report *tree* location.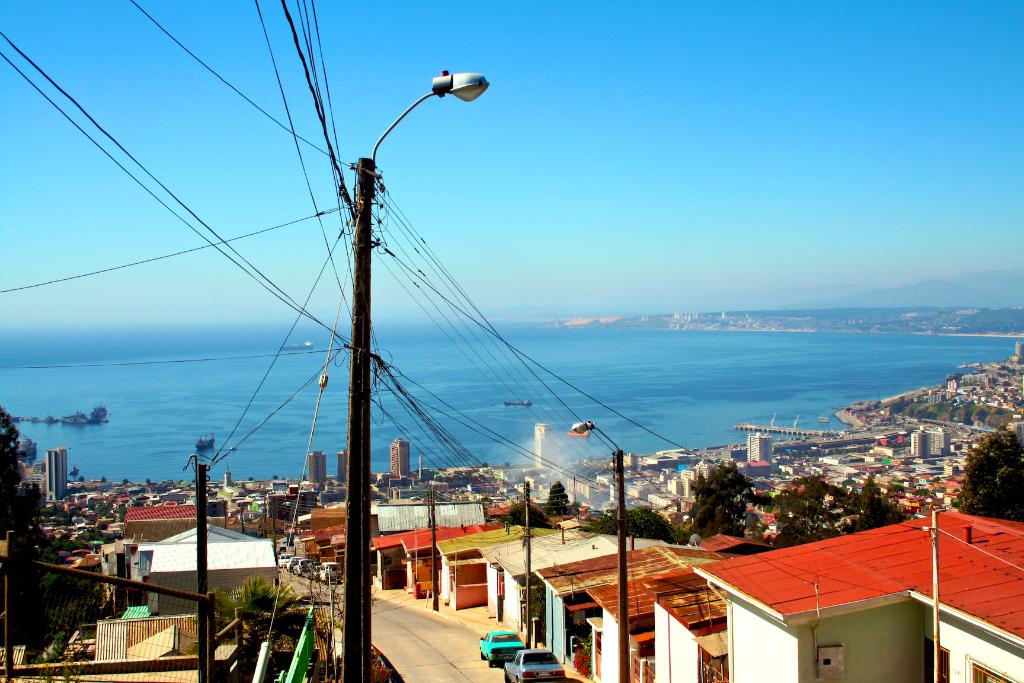
Report: left=298, top=471, right=308, bottom=484.
